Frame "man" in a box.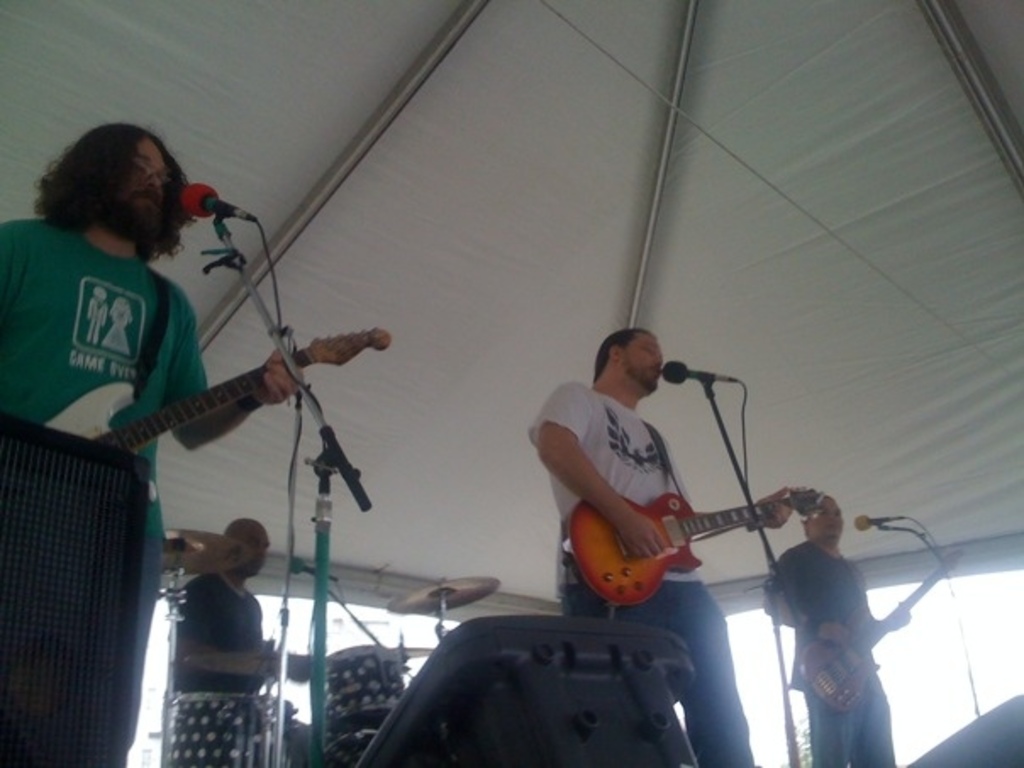
x1=524, y1=322, x2=793, y2=766.
